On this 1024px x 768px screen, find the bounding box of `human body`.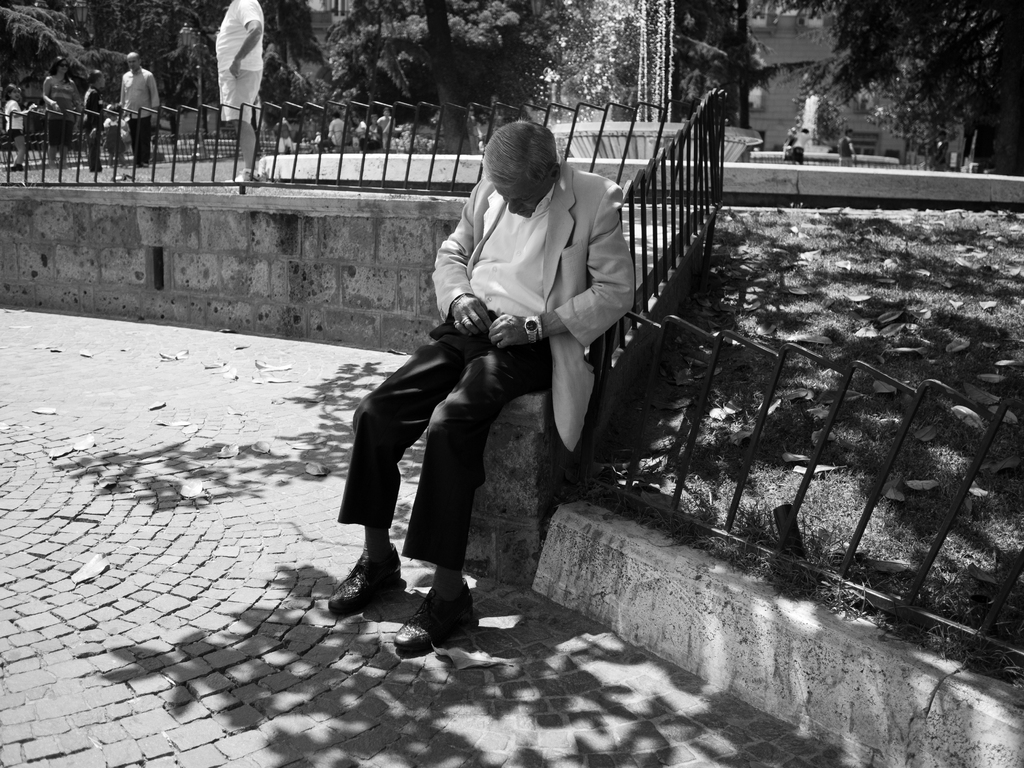
Bounding box: box=[38, 59, 79, 168].
